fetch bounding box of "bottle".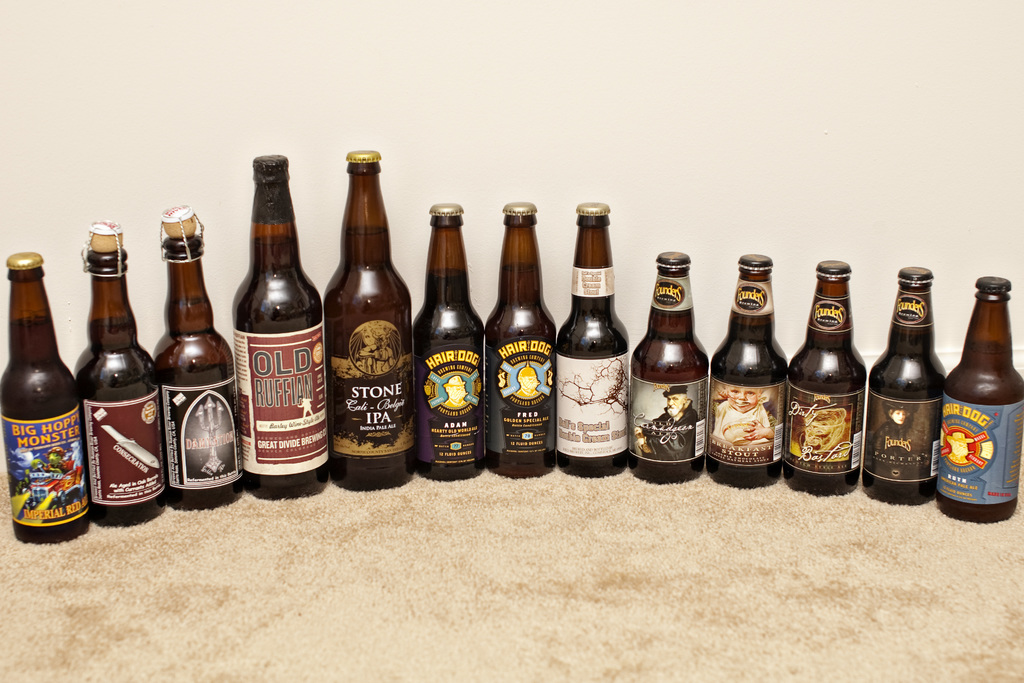
Bbox: [left=479, top=197, right=554, bottom=483].
